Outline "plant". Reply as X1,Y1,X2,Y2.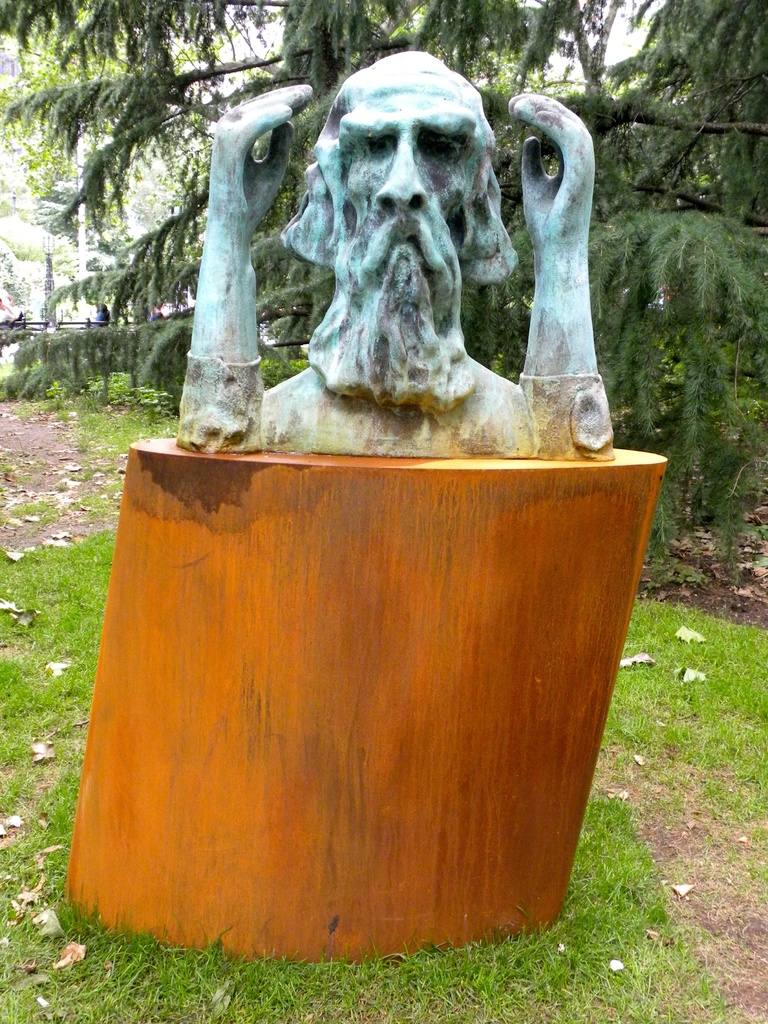
66,365,171,428.
